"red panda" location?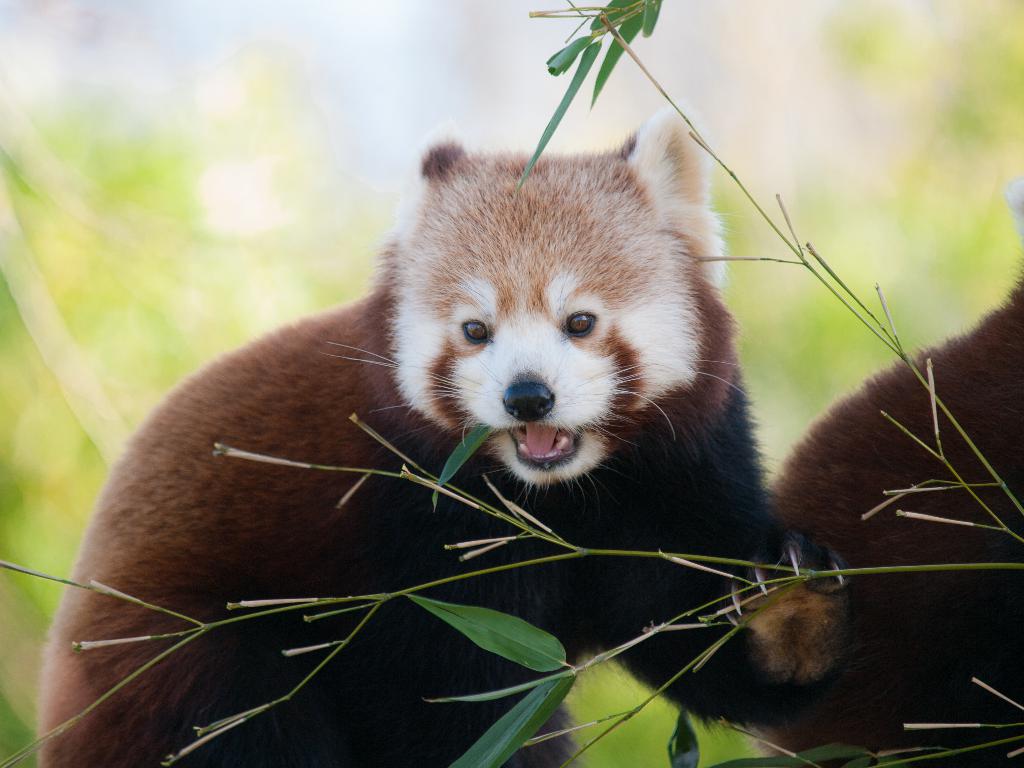
[765, 254, 1023, 767]
